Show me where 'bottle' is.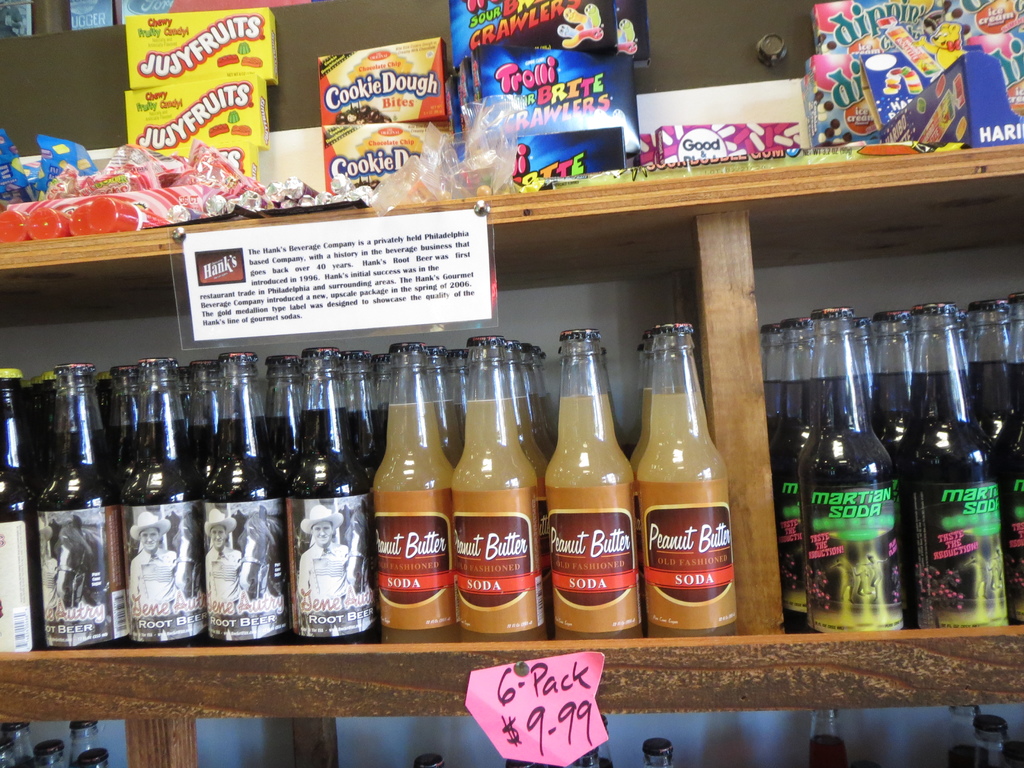
'bottle' is at <bbox>507, 757, 534, 767</bbox>.
